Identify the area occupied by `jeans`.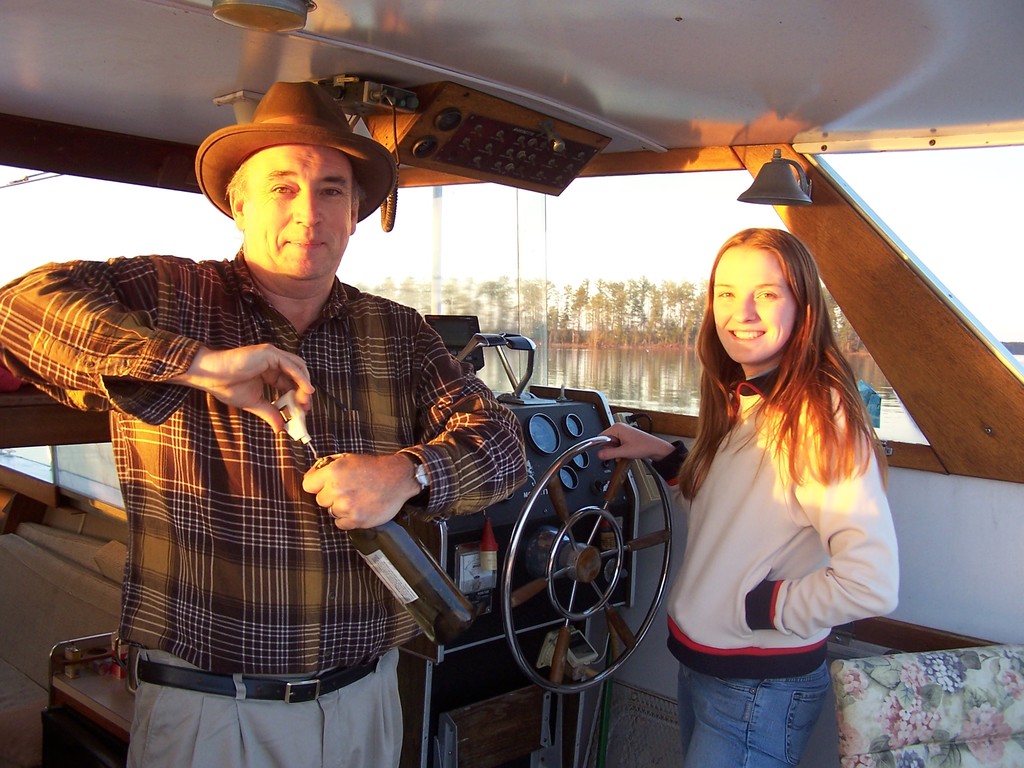
Area: [left=674, top=650, right=867, bottom=765].
